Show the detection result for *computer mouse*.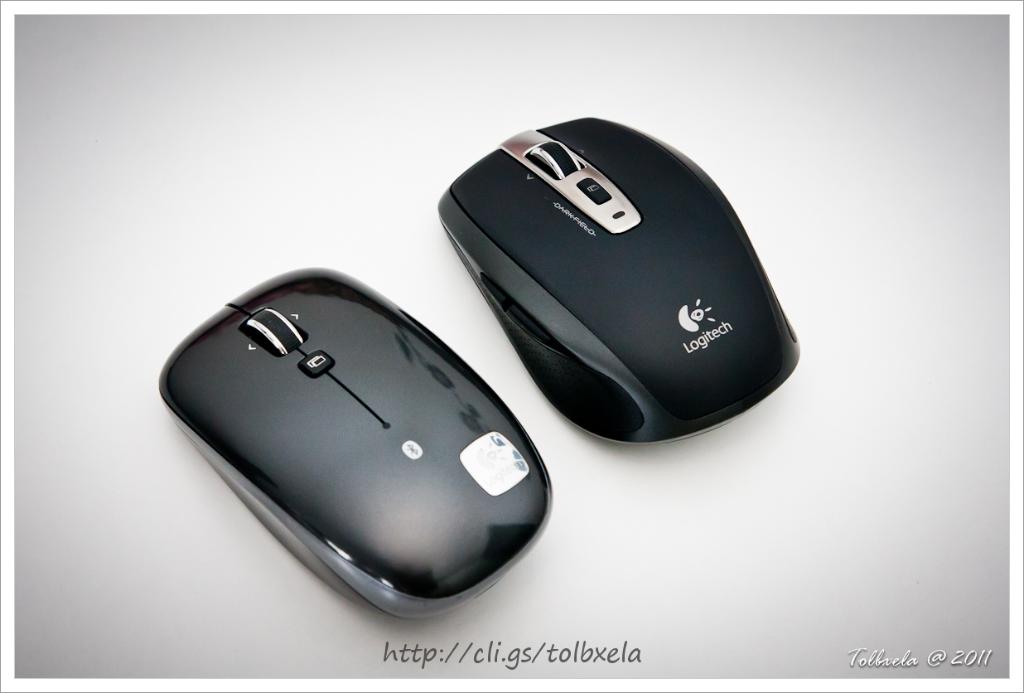
BBox(435, 110, 804, 452).
